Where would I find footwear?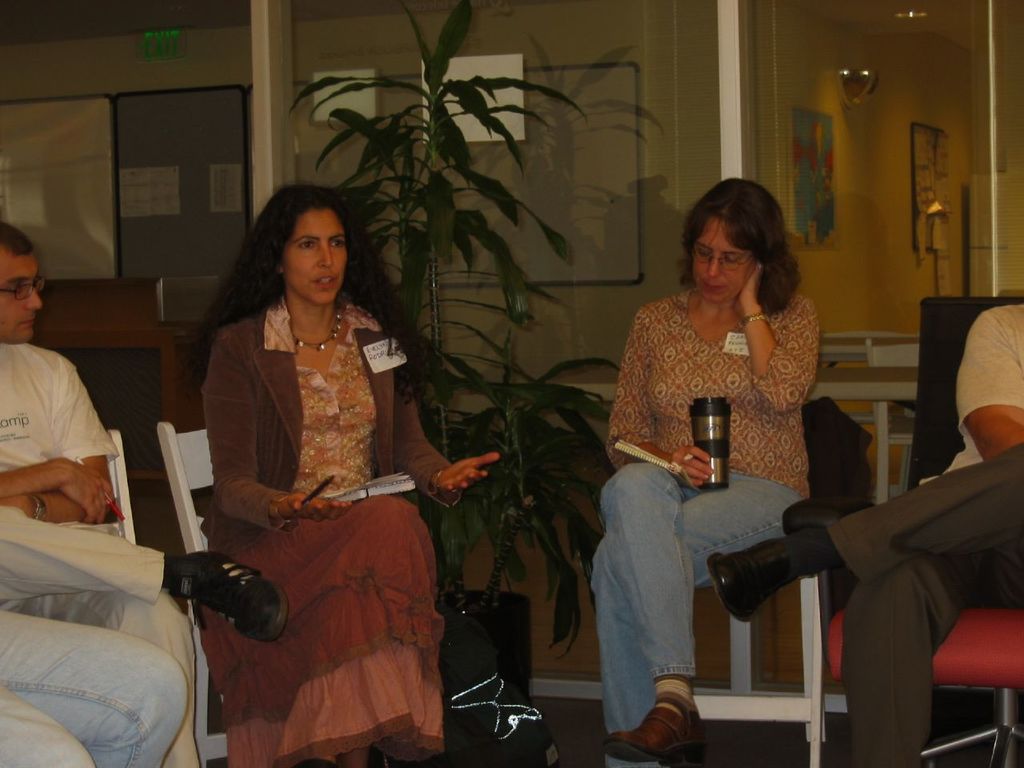
At <region>603, 706, 706, 766</region>.
